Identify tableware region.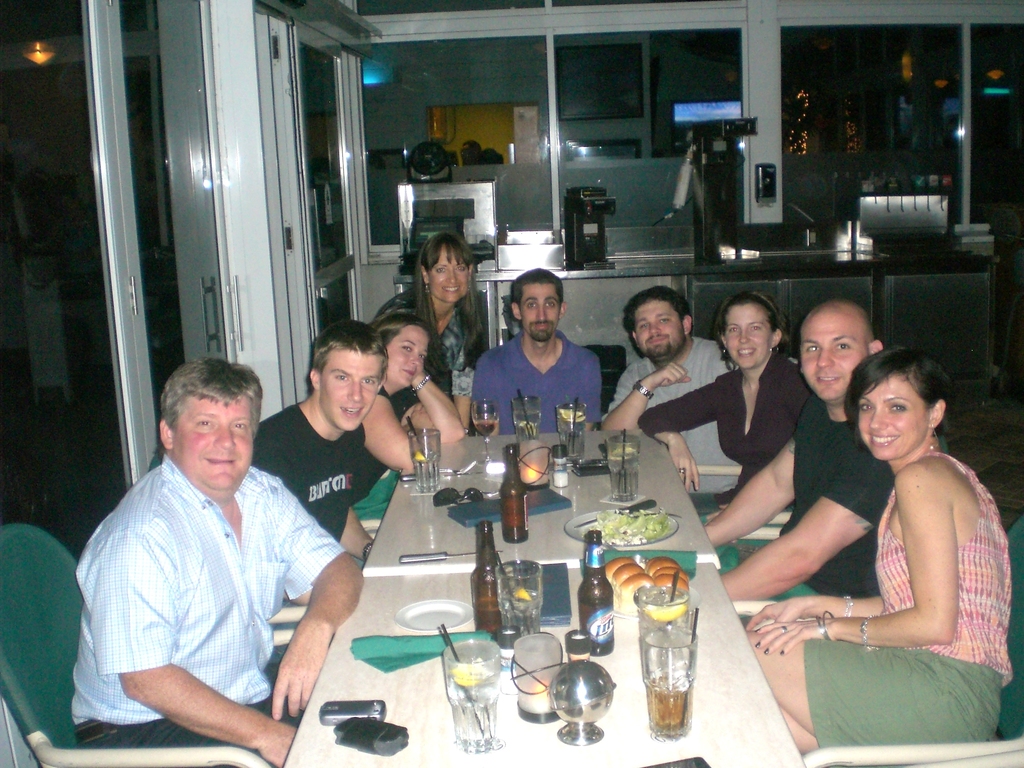
Region: bbox=[512, 633, 566, 720].
